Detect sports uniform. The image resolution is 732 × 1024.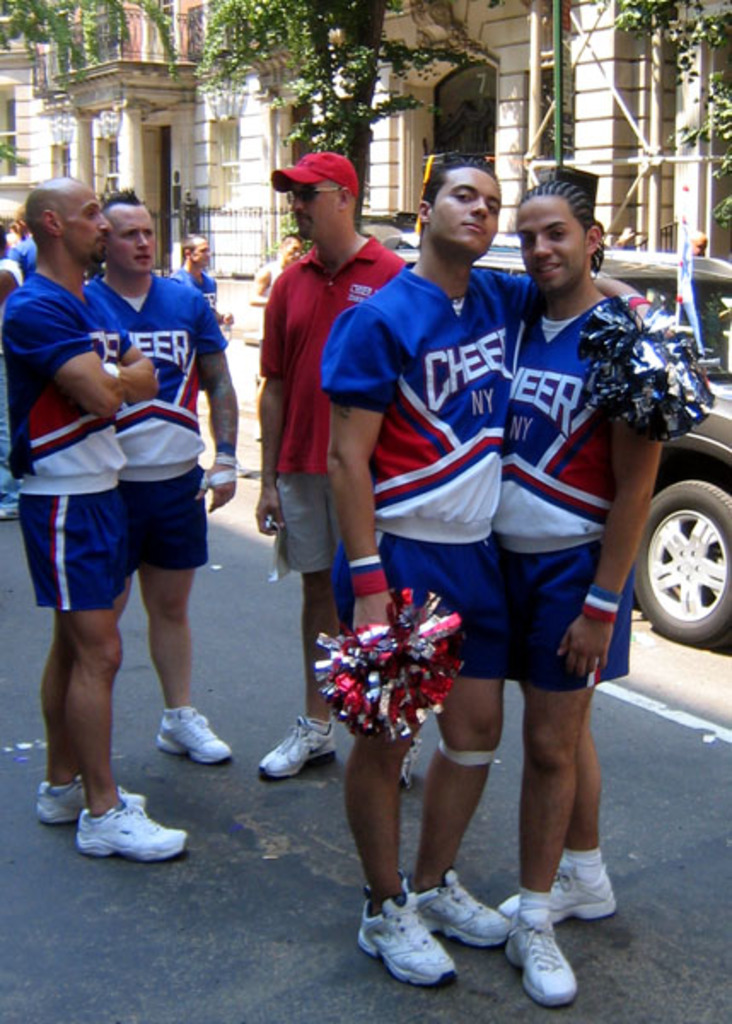
Rect(302, 256, 534, 650).
